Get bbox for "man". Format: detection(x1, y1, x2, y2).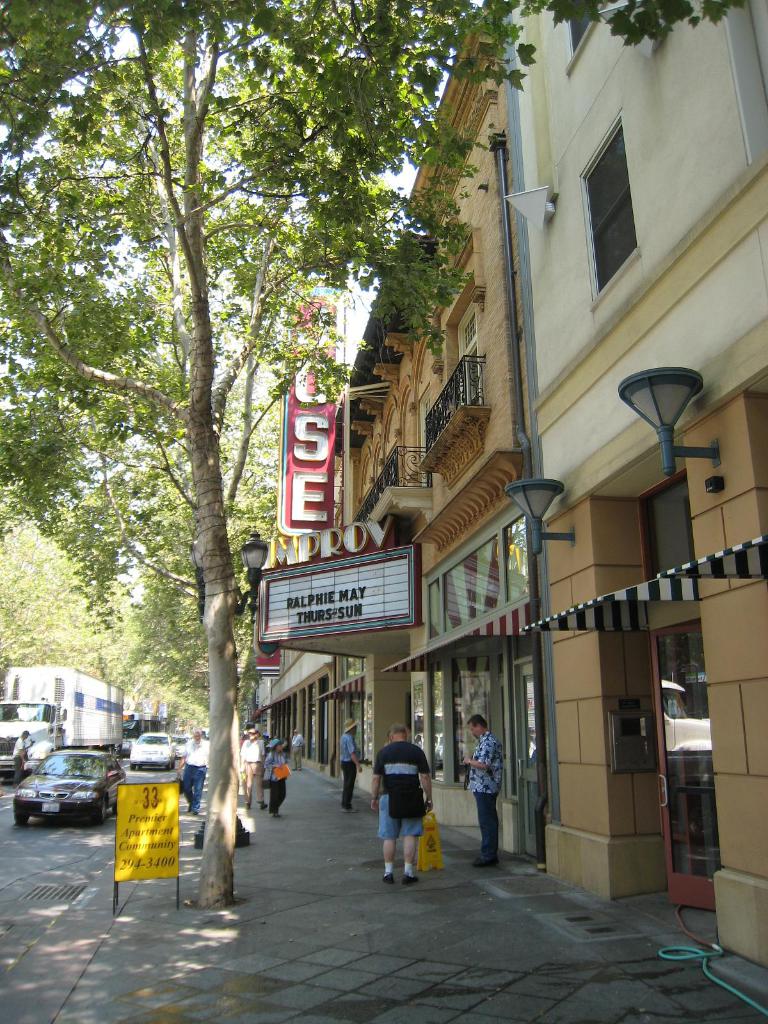
detection(288, 727, 307, 771).
